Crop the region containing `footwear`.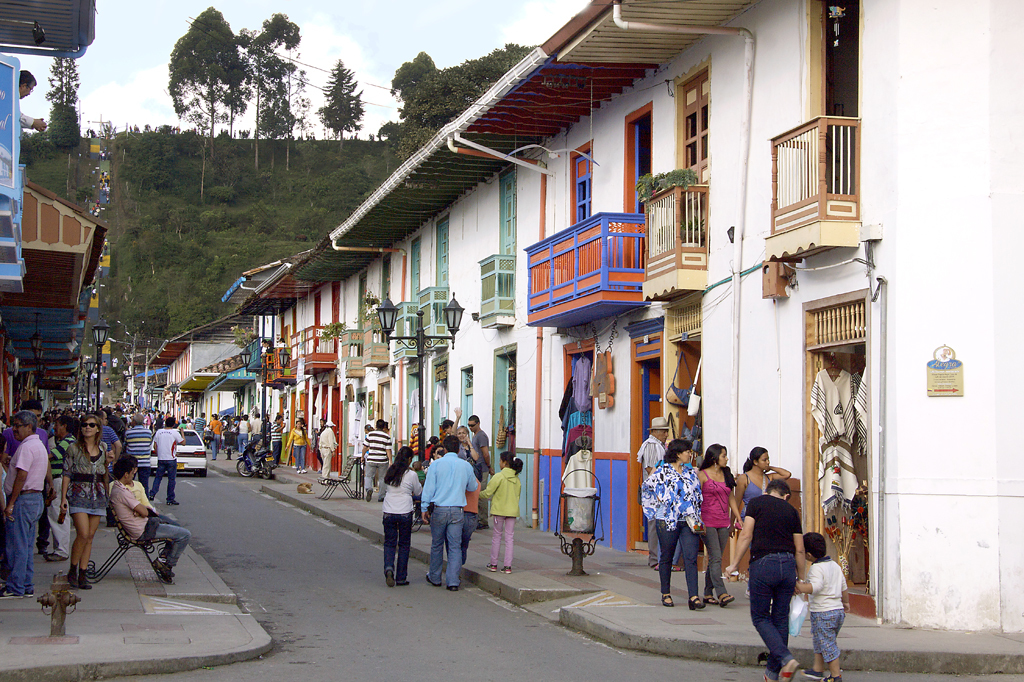
Crop region: locate(376, 493, 382, 497).
